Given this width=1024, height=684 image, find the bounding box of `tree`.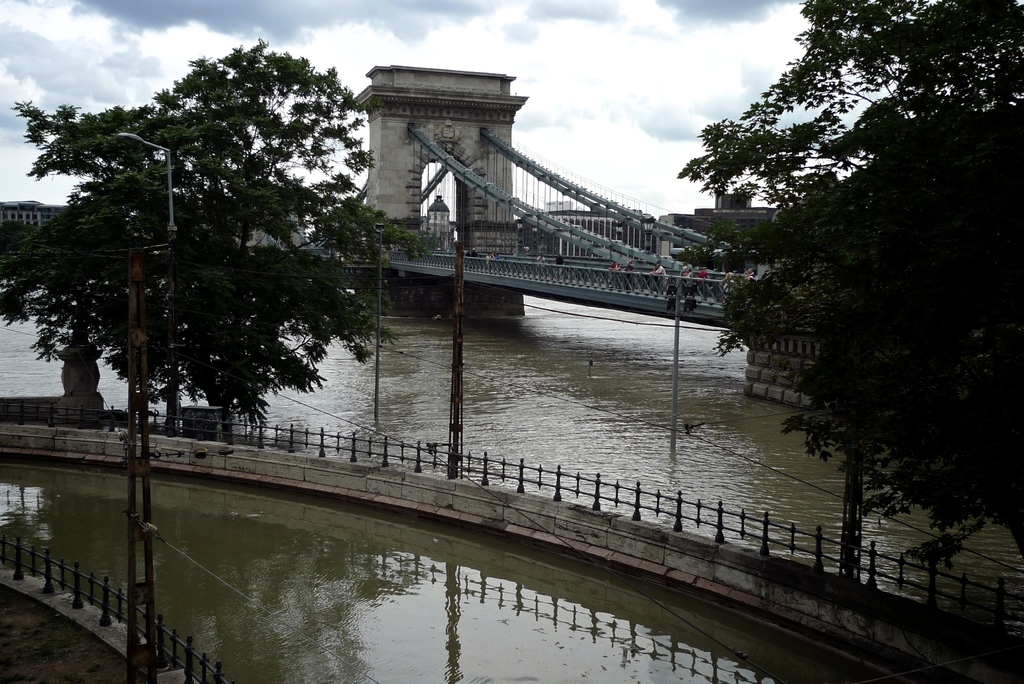
[left=676, top=4, right=1023, bottom=582].
